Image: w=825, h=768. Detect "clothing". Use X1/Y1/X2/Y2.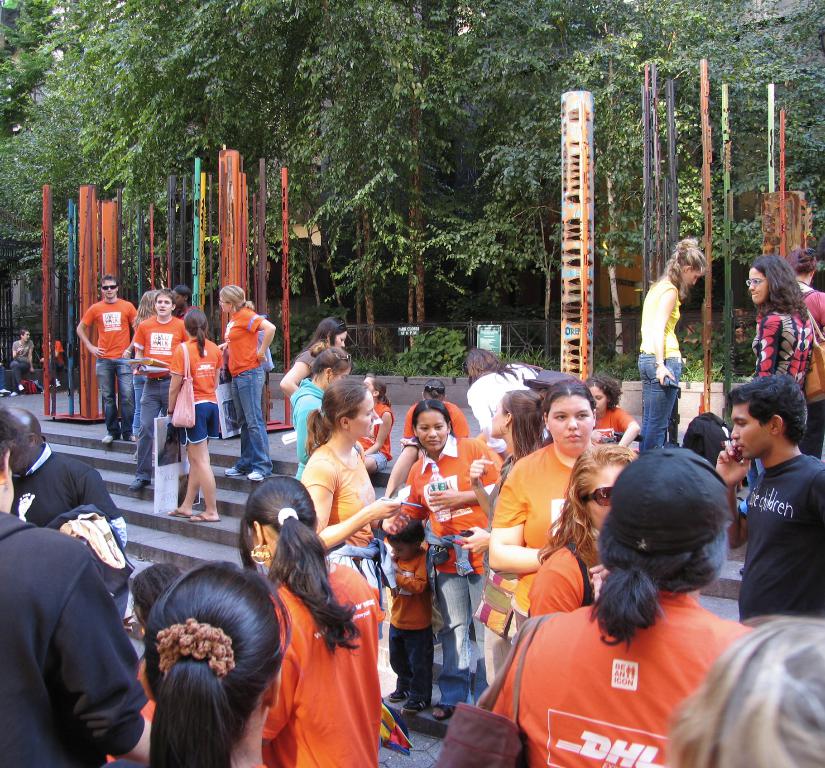
50/343/71/365.
